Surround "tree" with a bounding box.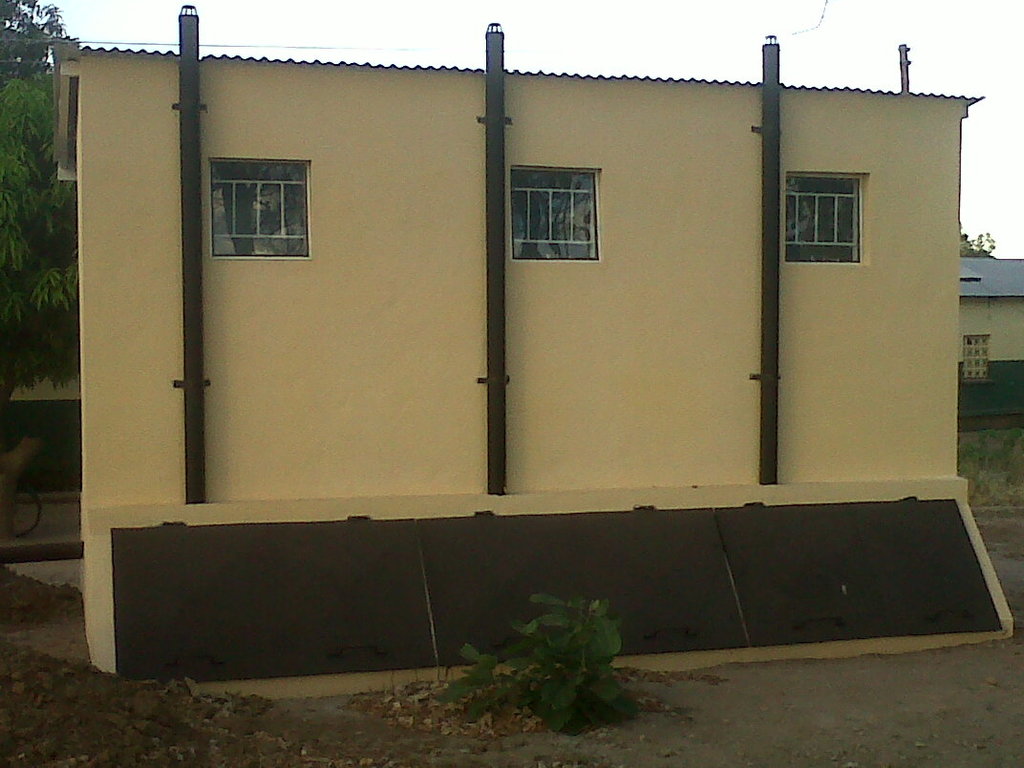
0, 0, 76, 505.
